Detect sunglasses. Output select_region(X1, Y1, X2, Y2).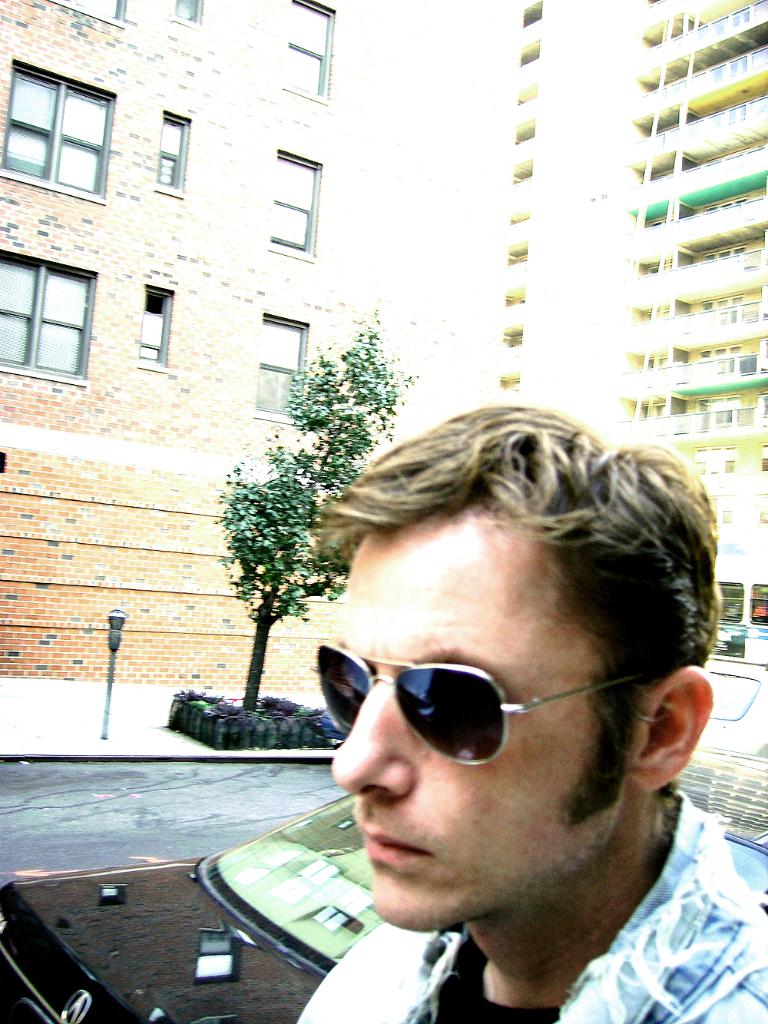
select_region(293, 641, 657, 774).
